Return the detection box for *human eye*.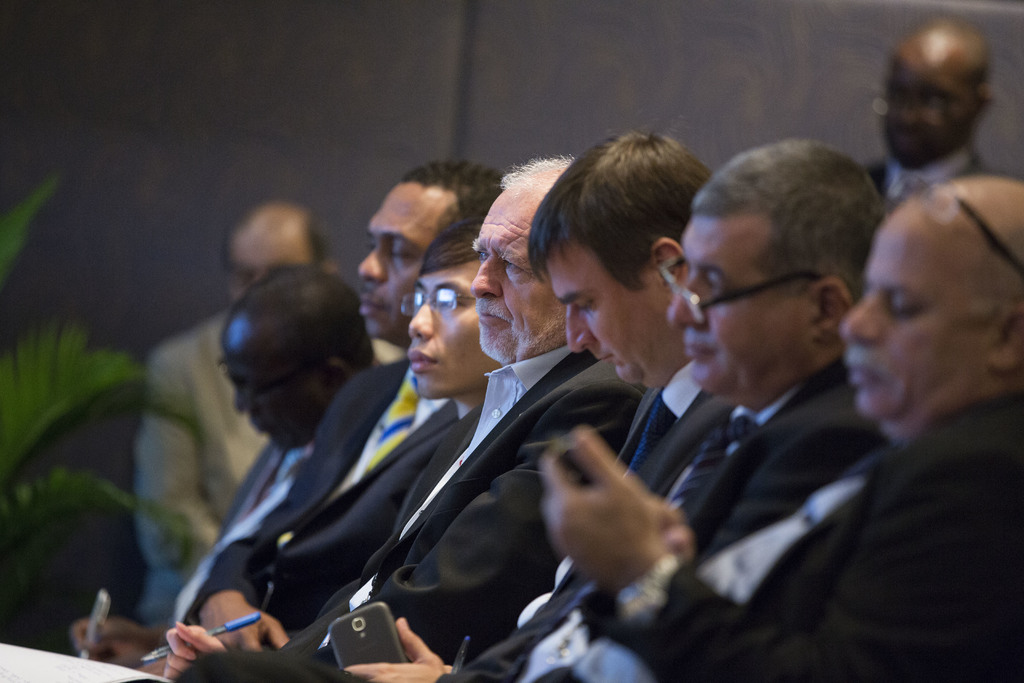
[left=473, top=247, right=489, bottom=264].
